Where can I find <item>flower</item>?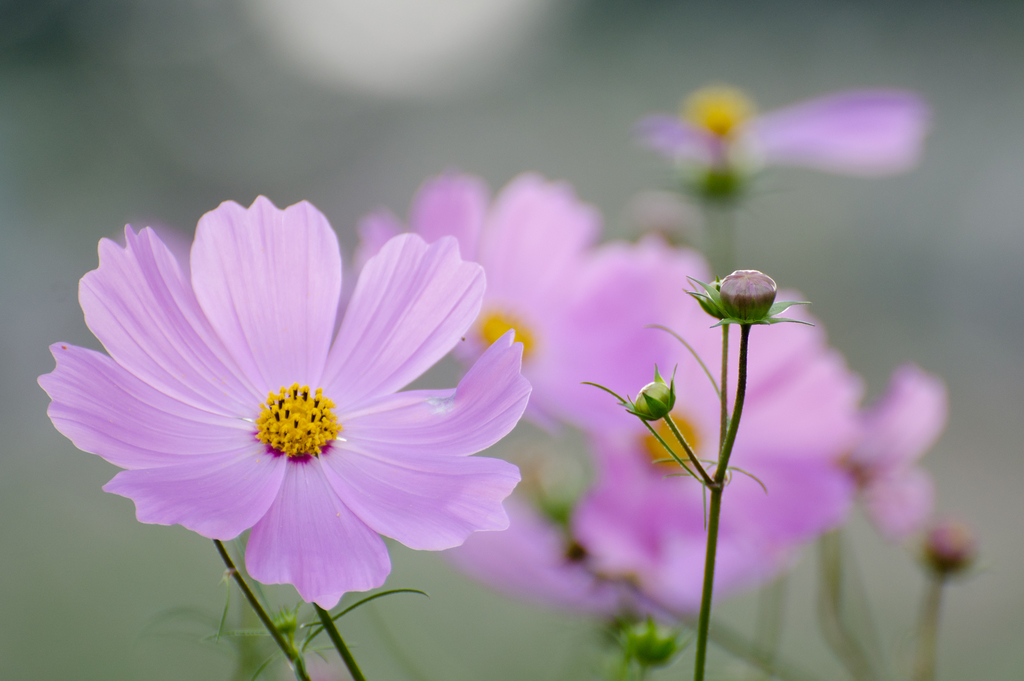
You can find it at {"x1": 655, "y1": 85, "x2": 934, "y2": 177}.
